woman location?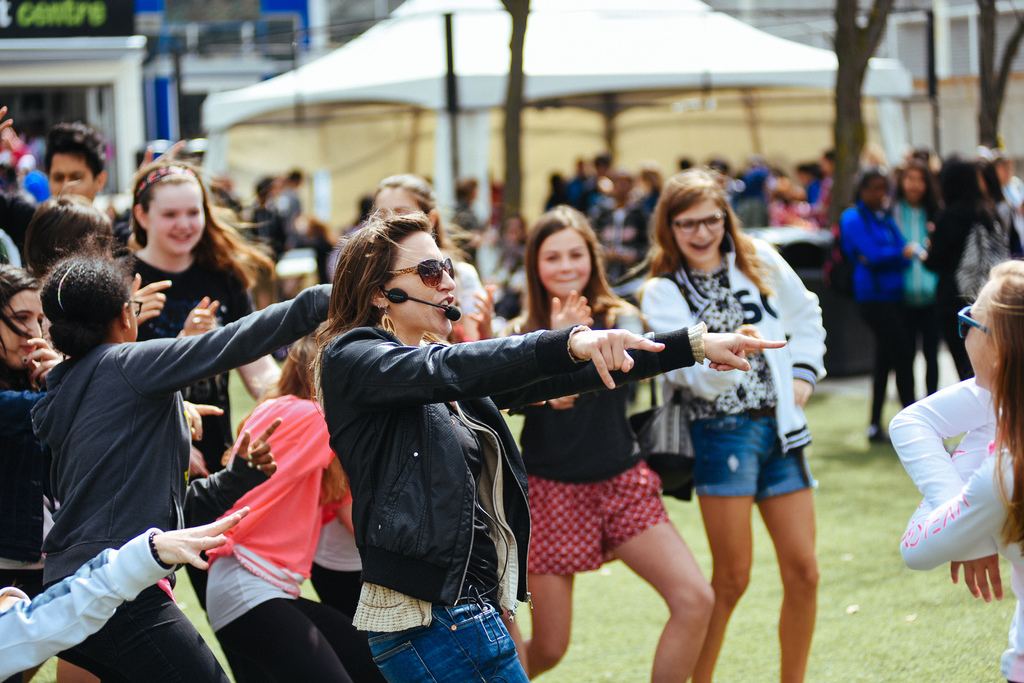
[951, 146, 1019, 332]
